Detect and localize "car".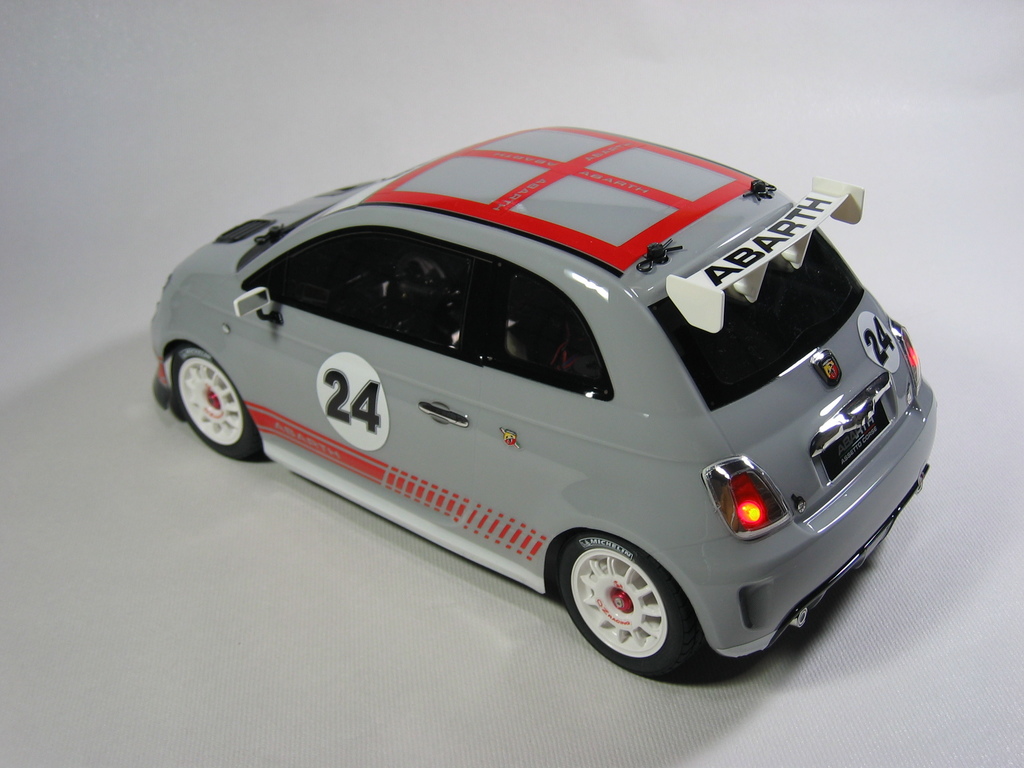
Localized at bbox=(152, 124, 943, 680).
